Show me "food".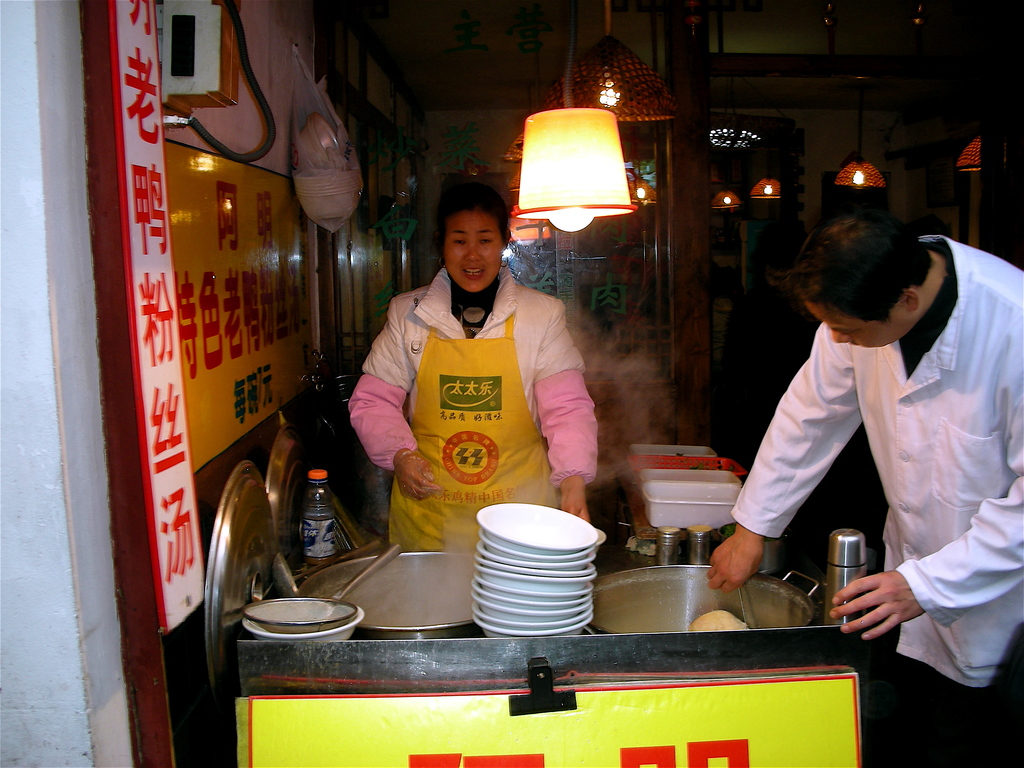
"food" is here: (694,607,755,634).
